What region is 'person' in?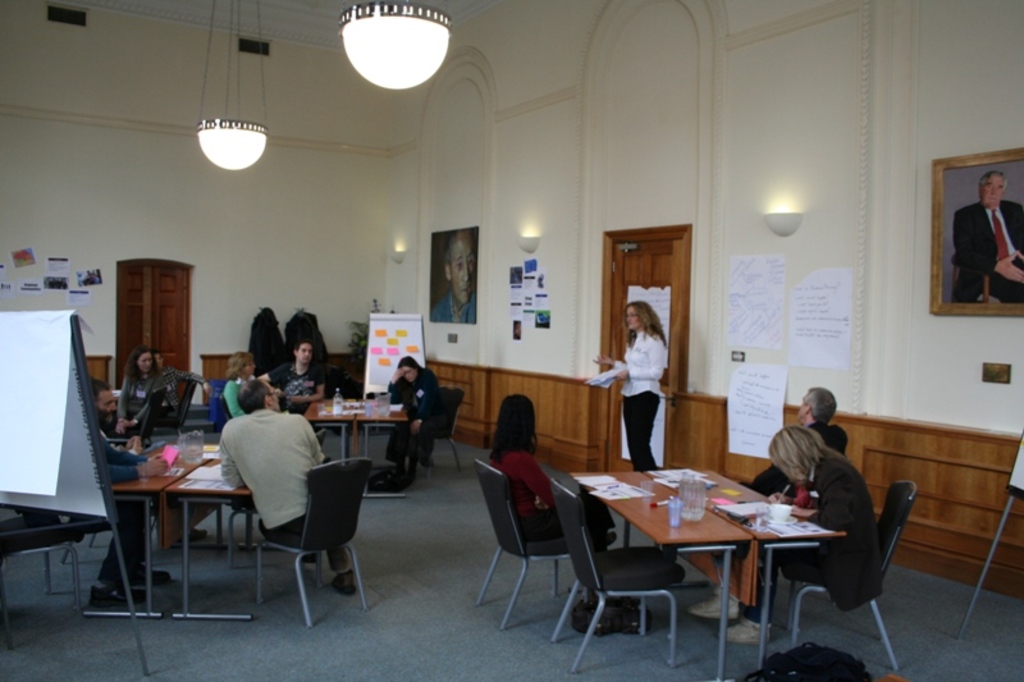
<region>749, 380, 851, 496</region>.
